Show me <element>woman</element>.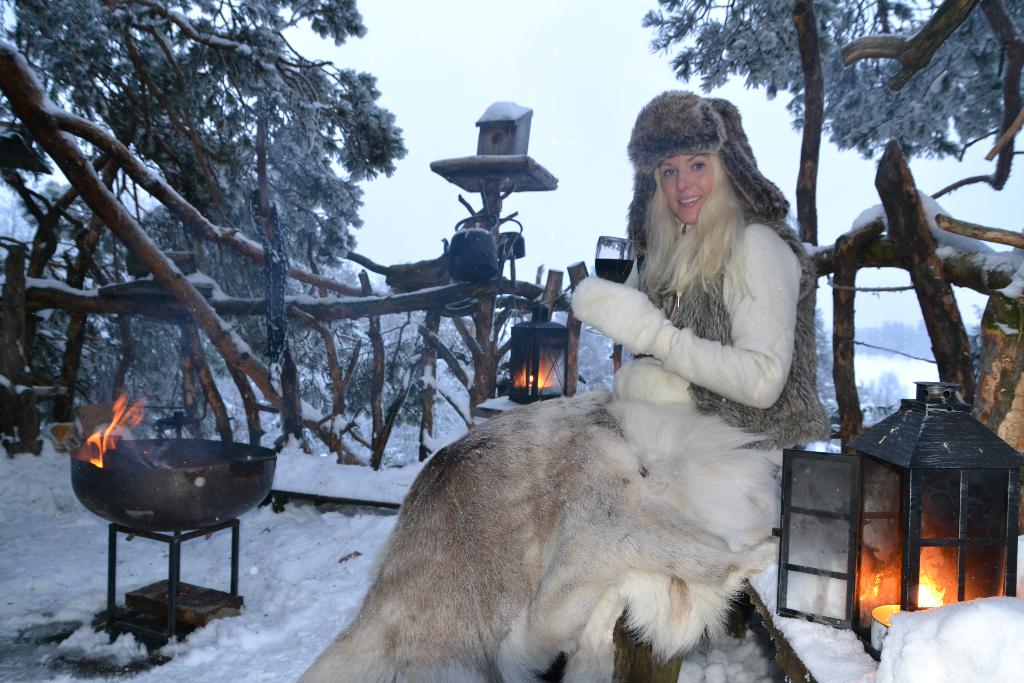
<element>woman</element> is here: (x1=296, y1=90, x2=831, y2=682).
